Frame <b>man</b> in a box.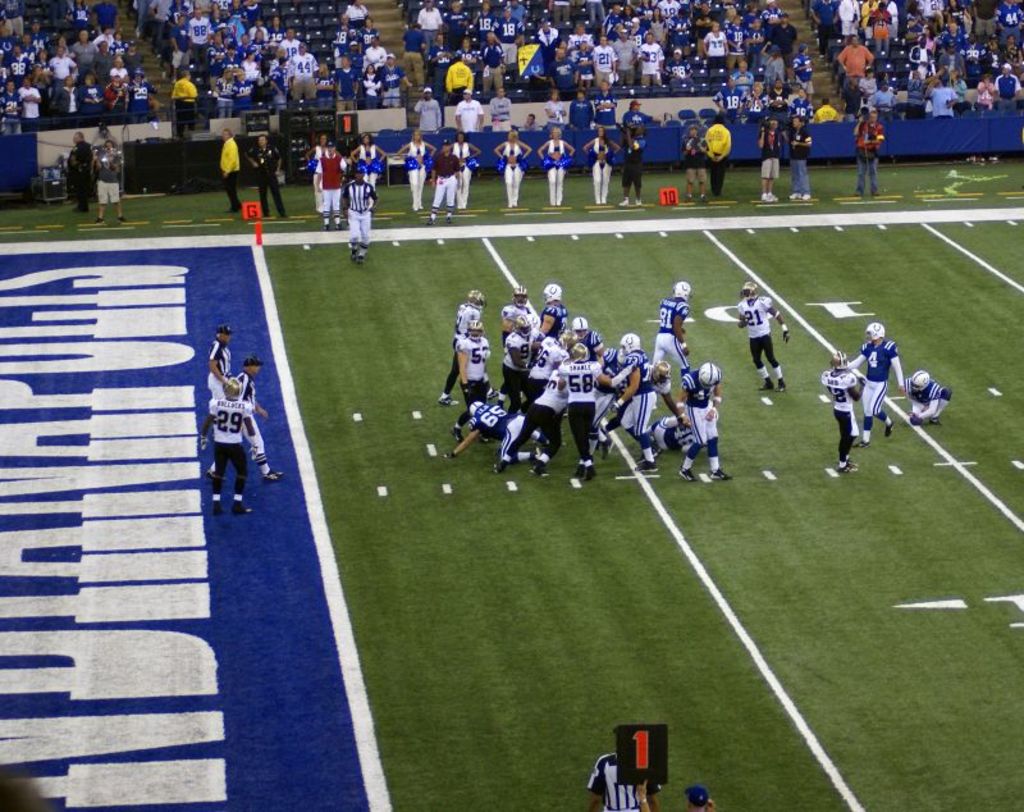
<bbox>342, 0, 369, 26</bbox>.
